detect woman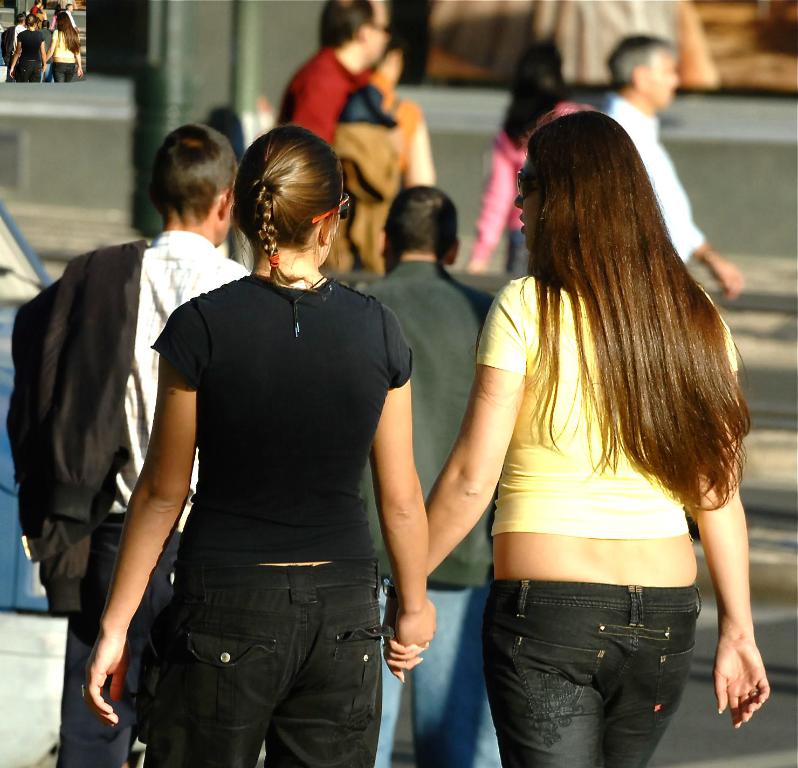
{"left": 118, "top": 119, "right": 419, "bottom": 751}
